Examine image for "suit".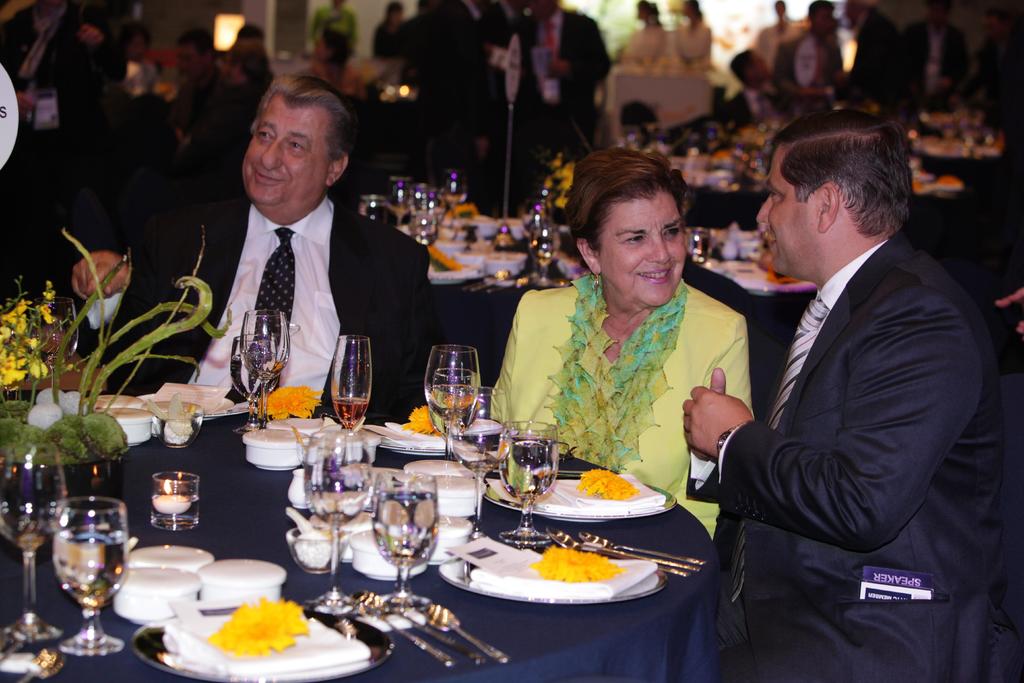
Examination result: <bbox>90, 199, 435, 424</bbox>.
